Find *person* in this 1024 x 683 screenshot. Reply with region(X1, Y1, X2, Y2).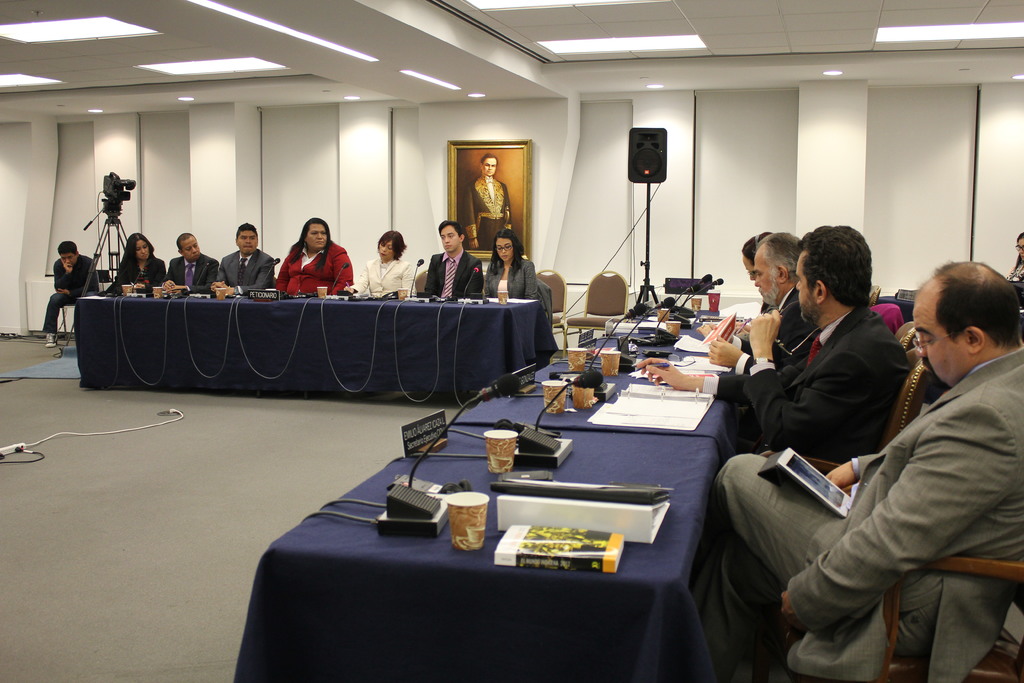
region(732, 230, 812, 350).
